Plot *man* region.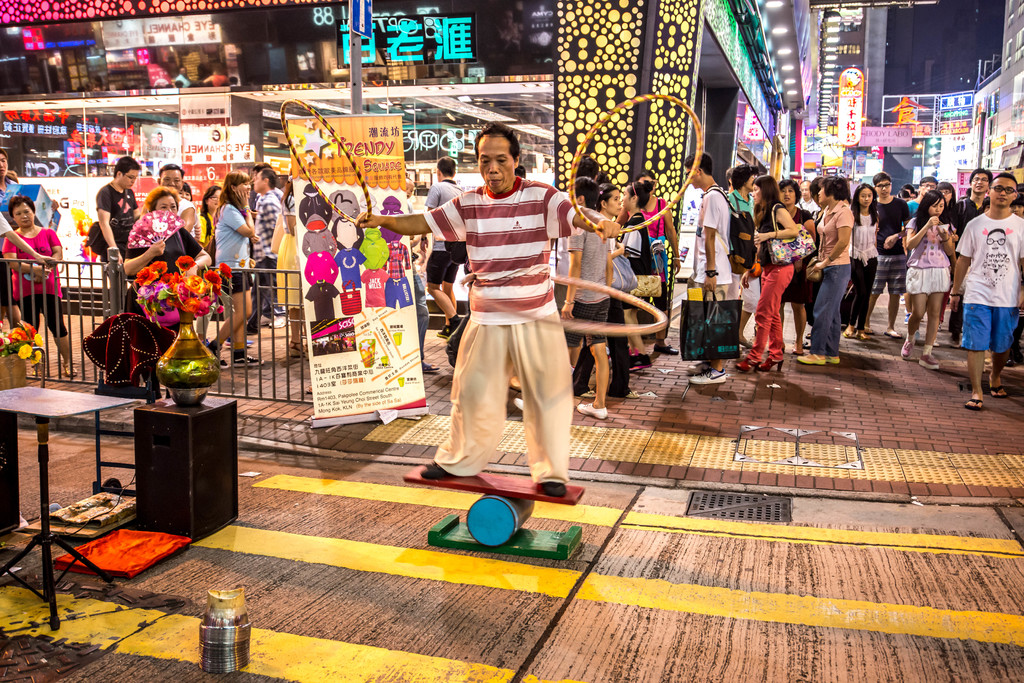
Plotted at (161,163,202,250).
